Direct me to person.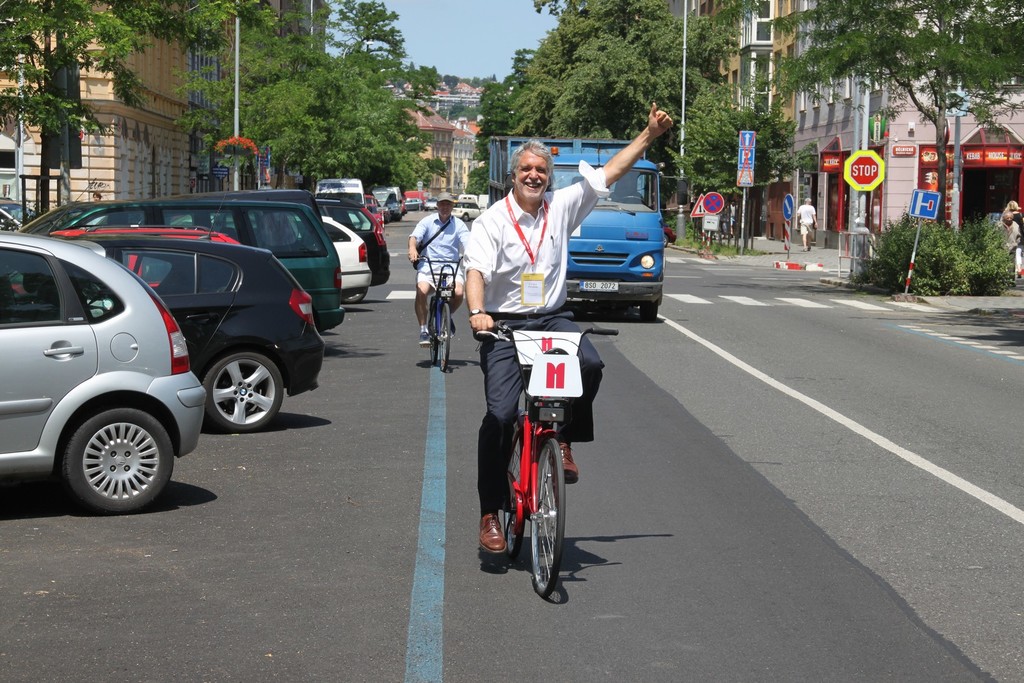
Direction: x1=794, y1=197, x2=820, y2=251.
